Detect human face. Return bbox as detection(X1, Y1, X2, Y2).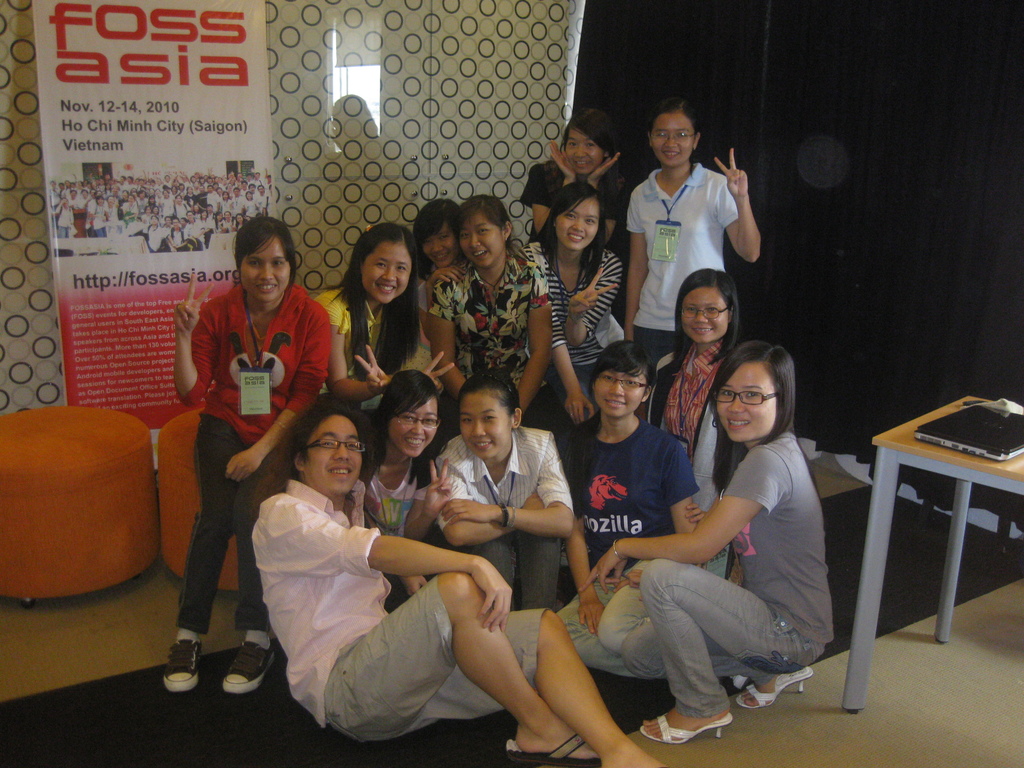
detection(390, 387, 440, 457).
